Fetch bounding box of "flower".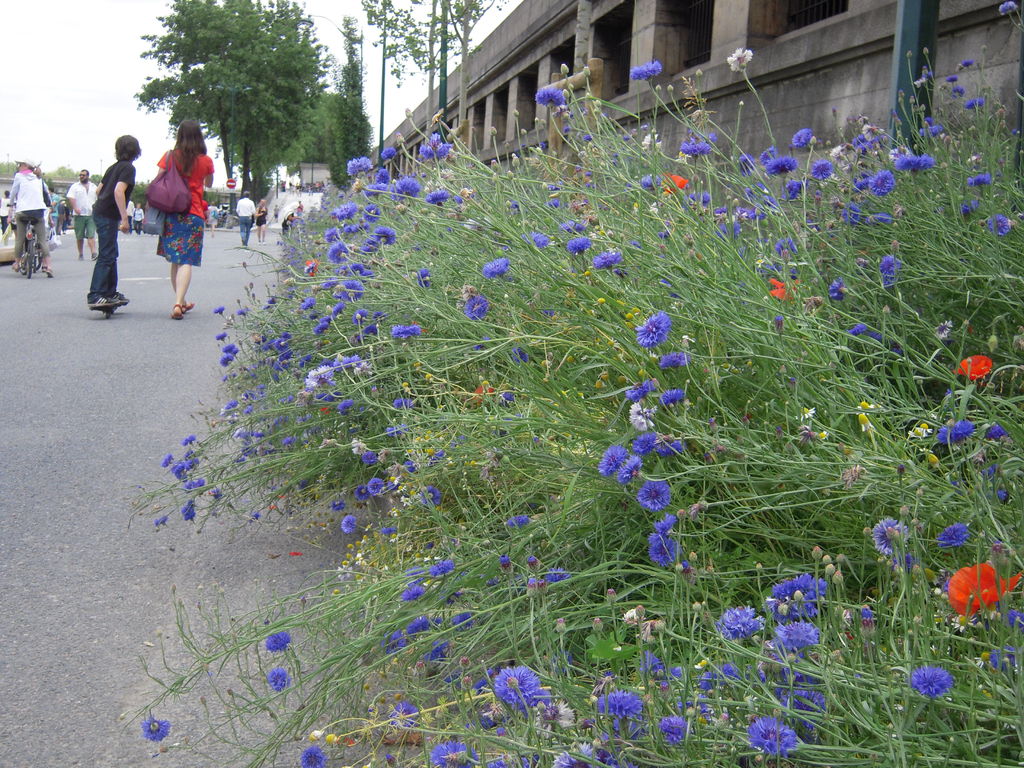
Bbox: [left=500, top=555, right=511, bottom=576].
